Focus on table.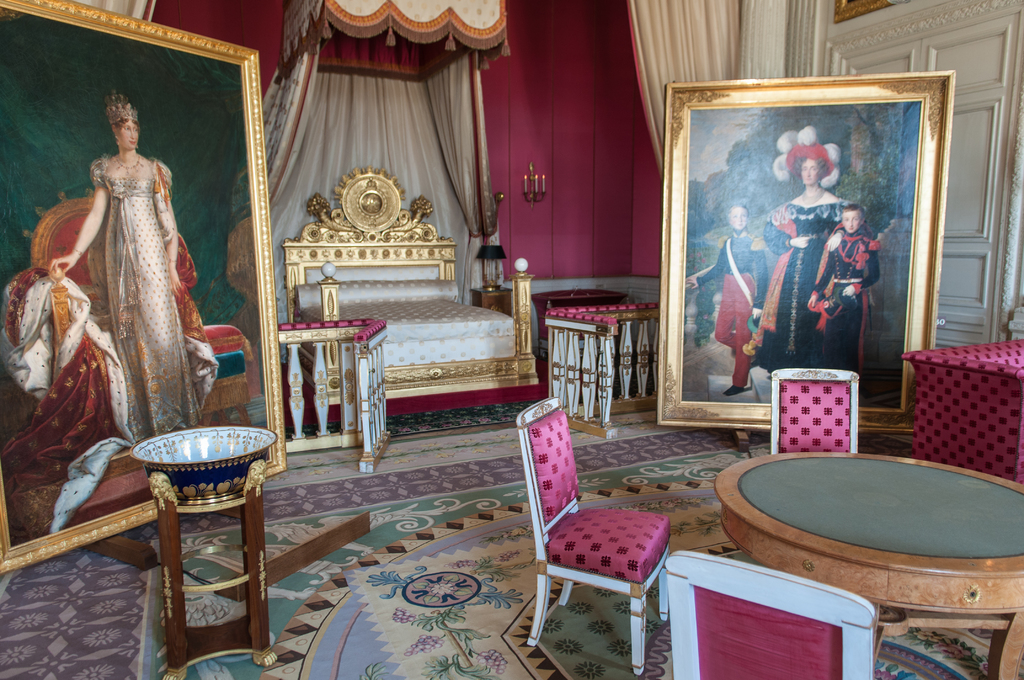
Focused at left=691, top=429, right=1023, bottom=641.
